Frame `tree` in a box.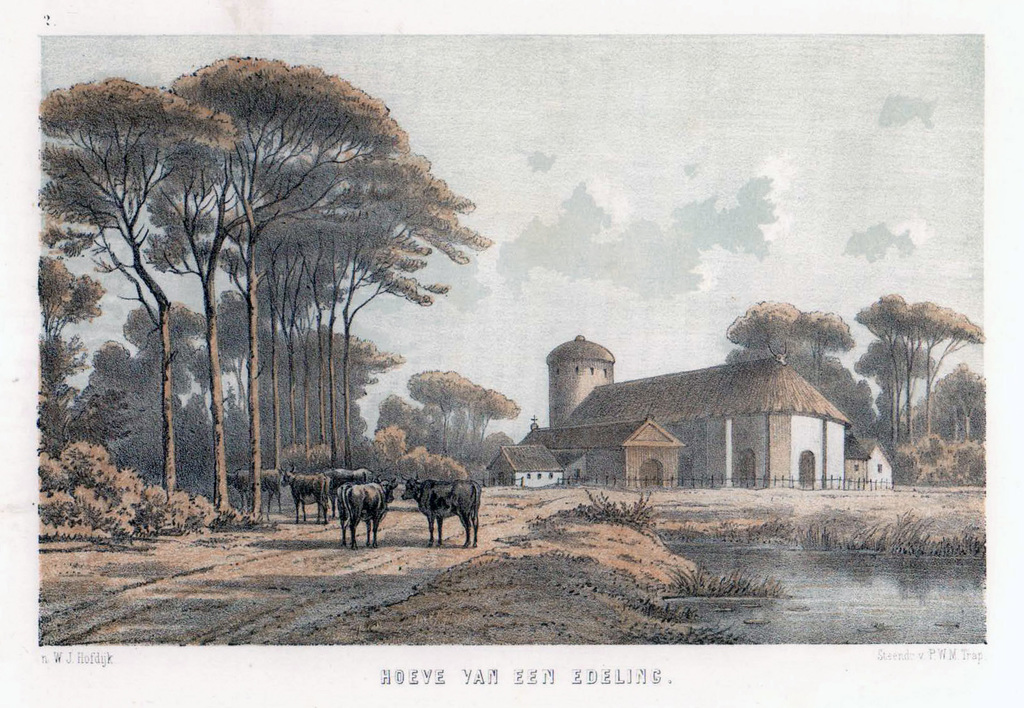
region(559, 481, 653, 526).
